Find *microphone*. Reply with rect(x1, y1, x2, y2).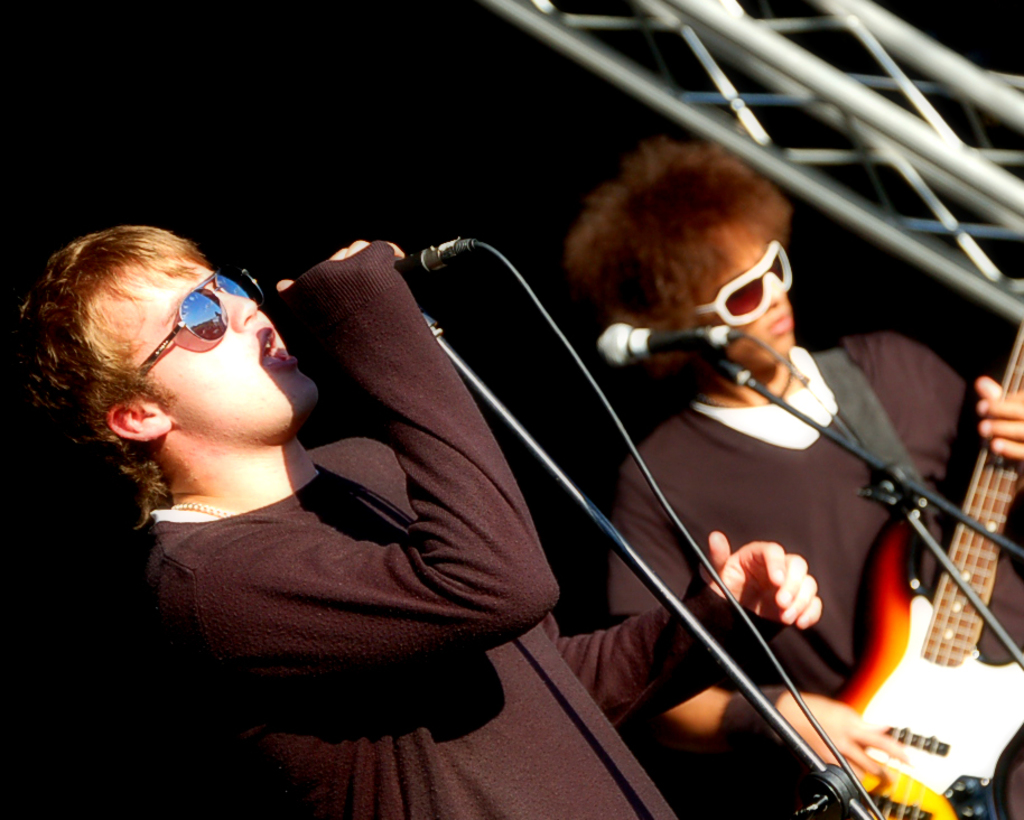
rect(261, 241, 460, 329).
